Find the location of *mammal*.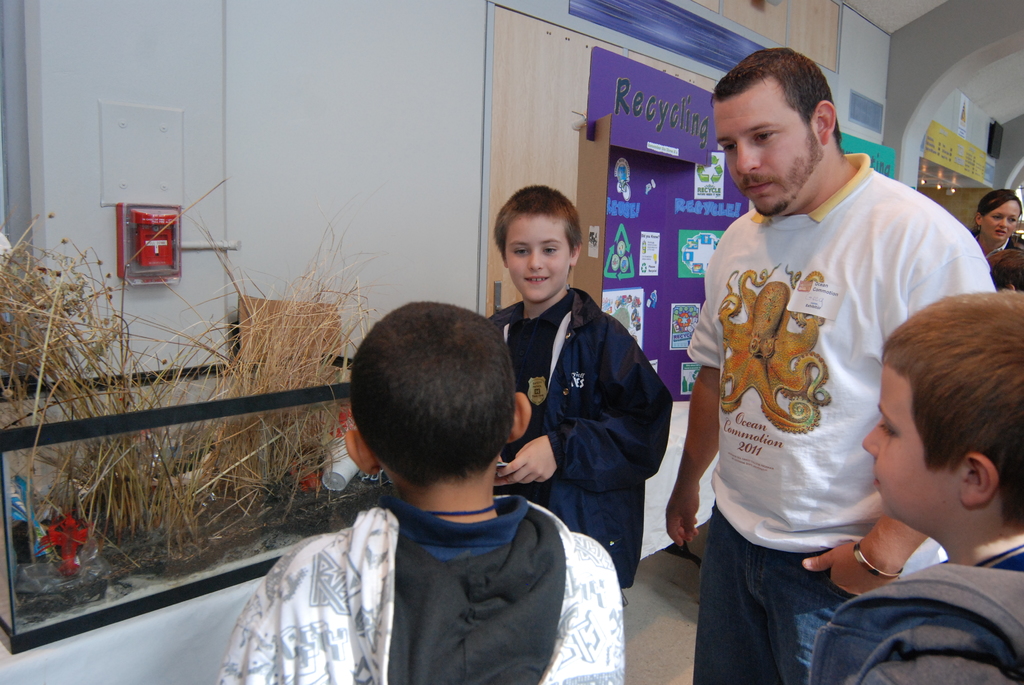
Location: l=984, t=244, r=1023, b=293.
